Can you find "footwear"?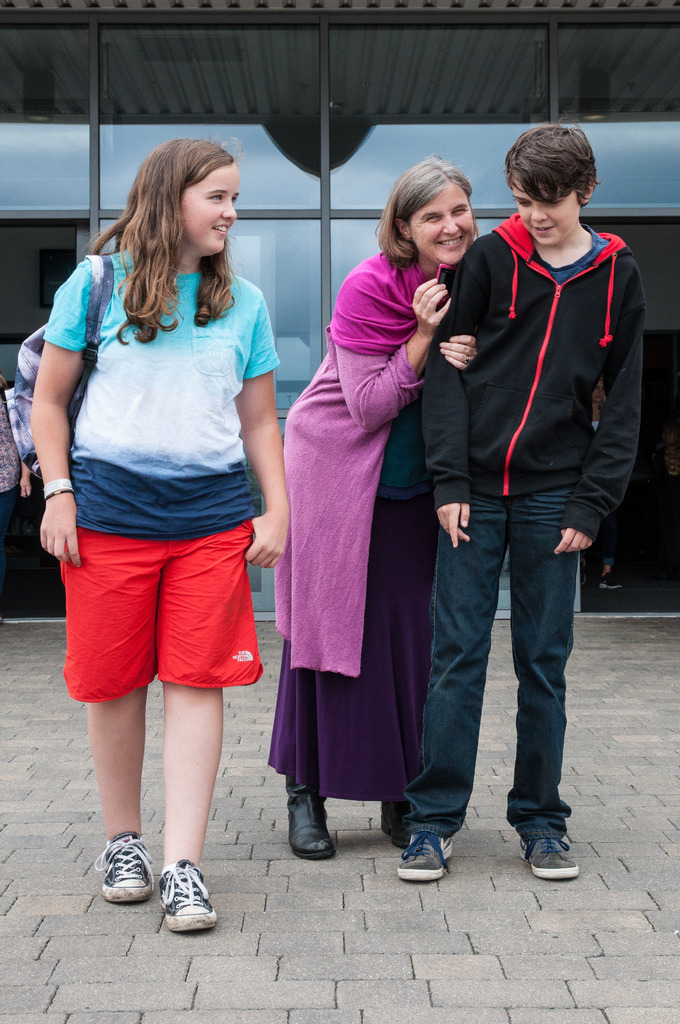
Yes, bounding box: l=87, t=829, r=163, b=912.
